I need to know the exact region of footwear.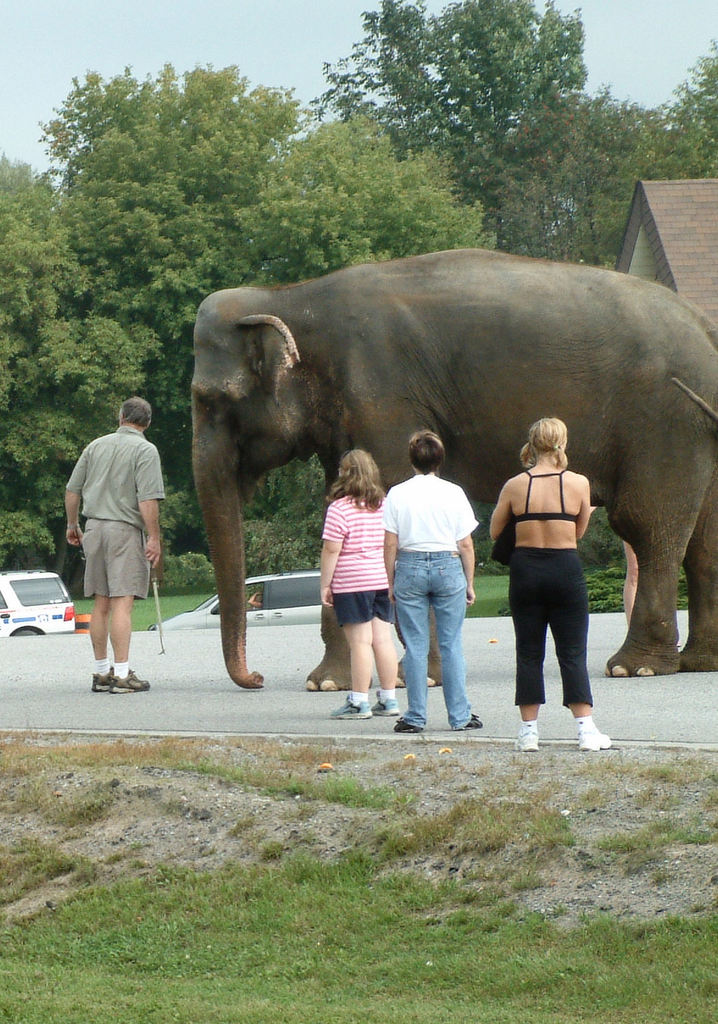
Region: pyautogui.locateOnScreen(455, 713, 483, 729).
